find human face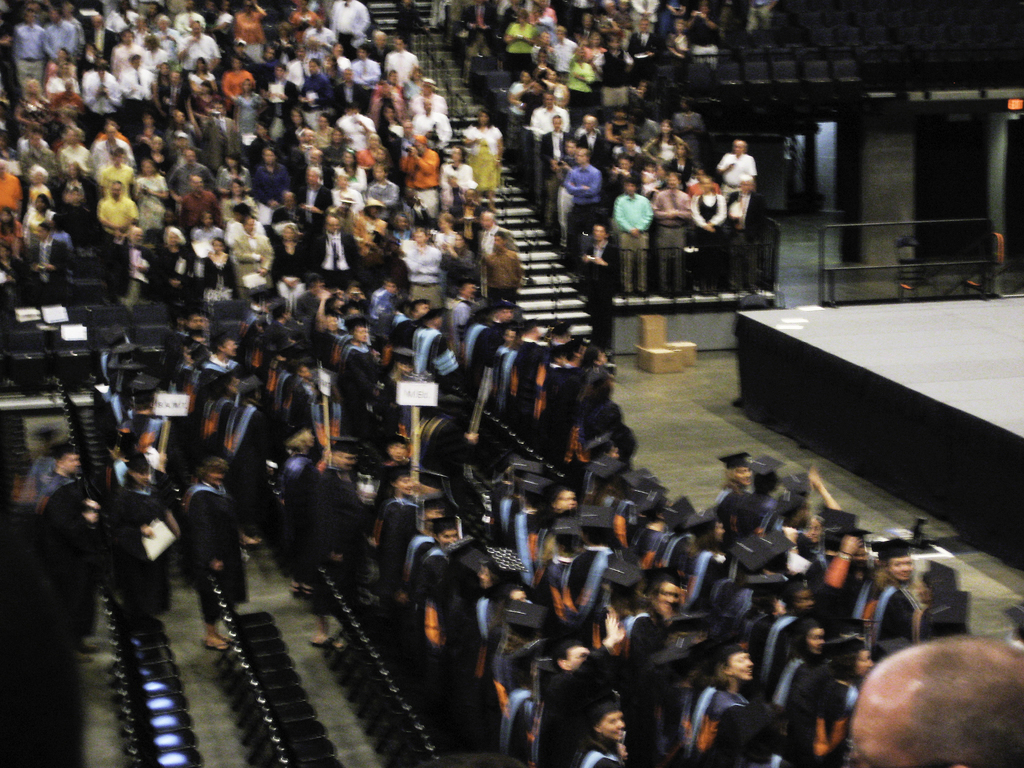
box(727, 653, 752, 681)
